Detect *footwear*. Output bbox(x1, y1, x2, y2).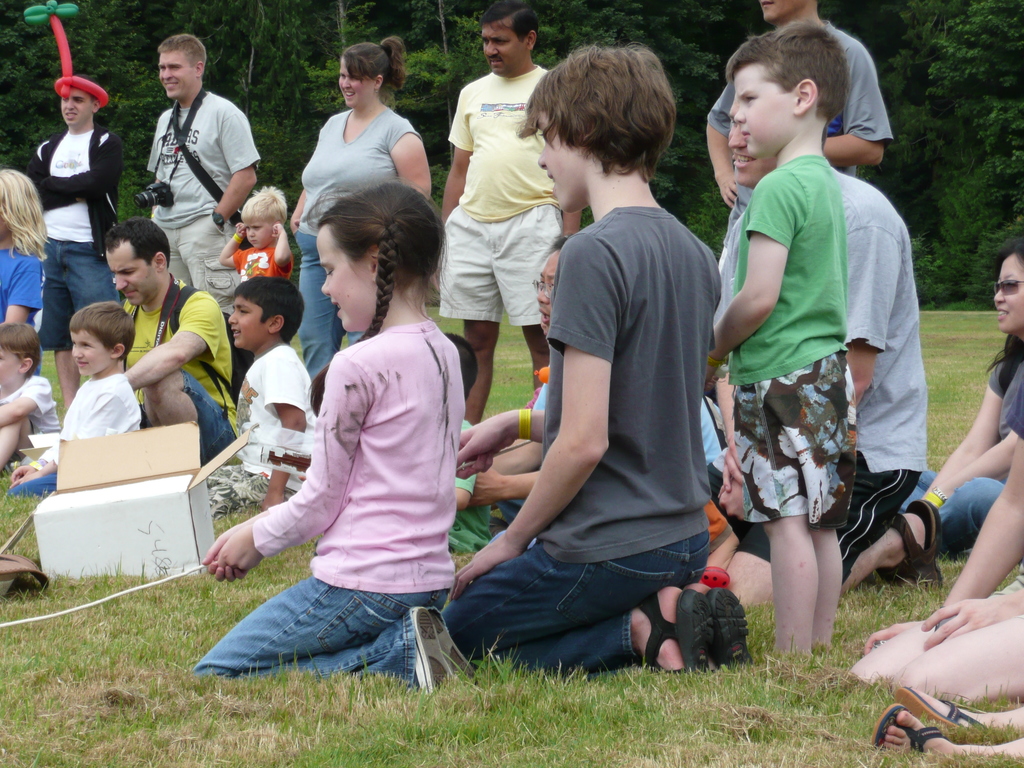
bbox(437, 614, 478, 684).
